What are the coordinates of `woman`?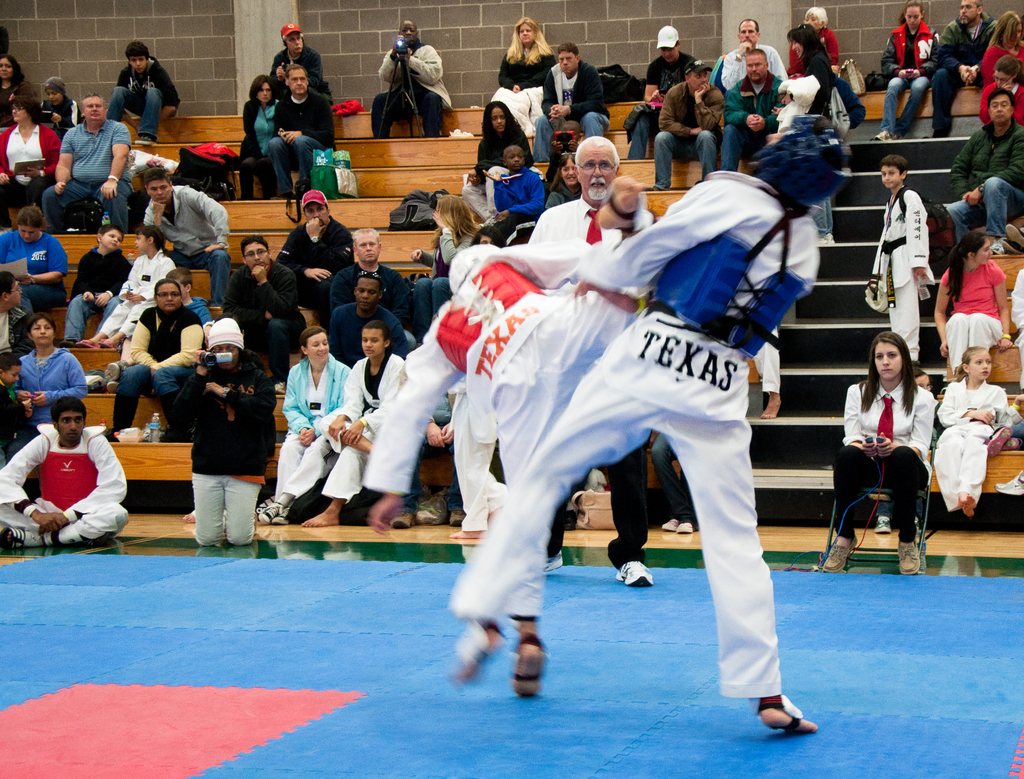
850/328/945/582.
